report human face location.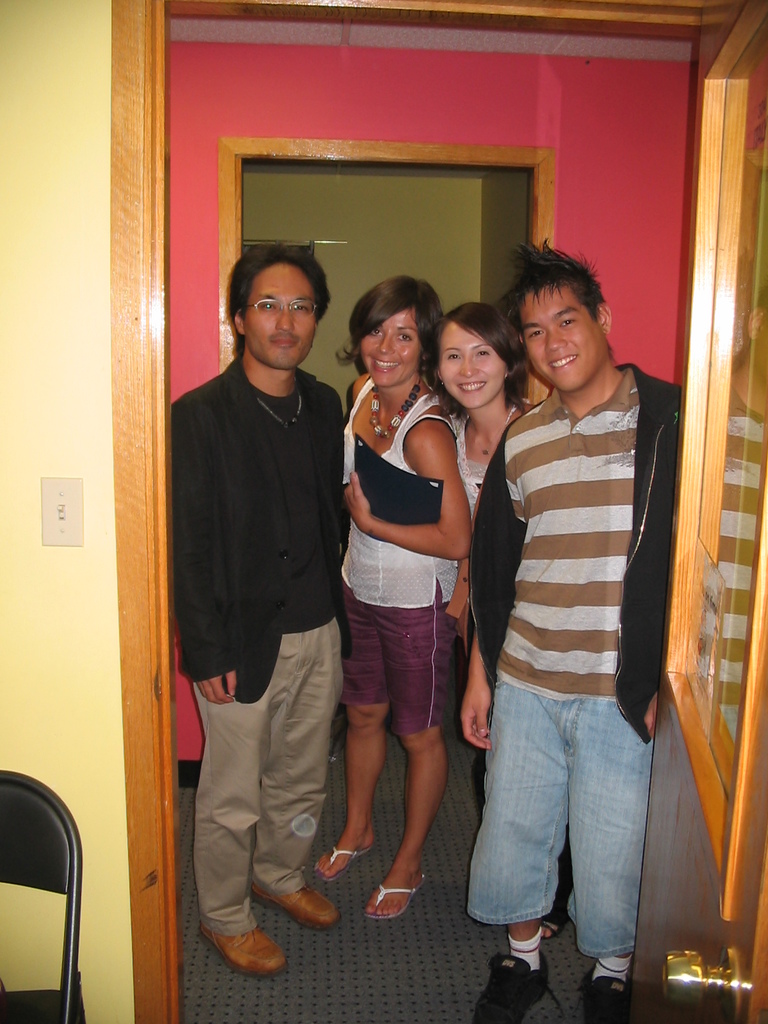
Report: 357, 301, 420, 392.
